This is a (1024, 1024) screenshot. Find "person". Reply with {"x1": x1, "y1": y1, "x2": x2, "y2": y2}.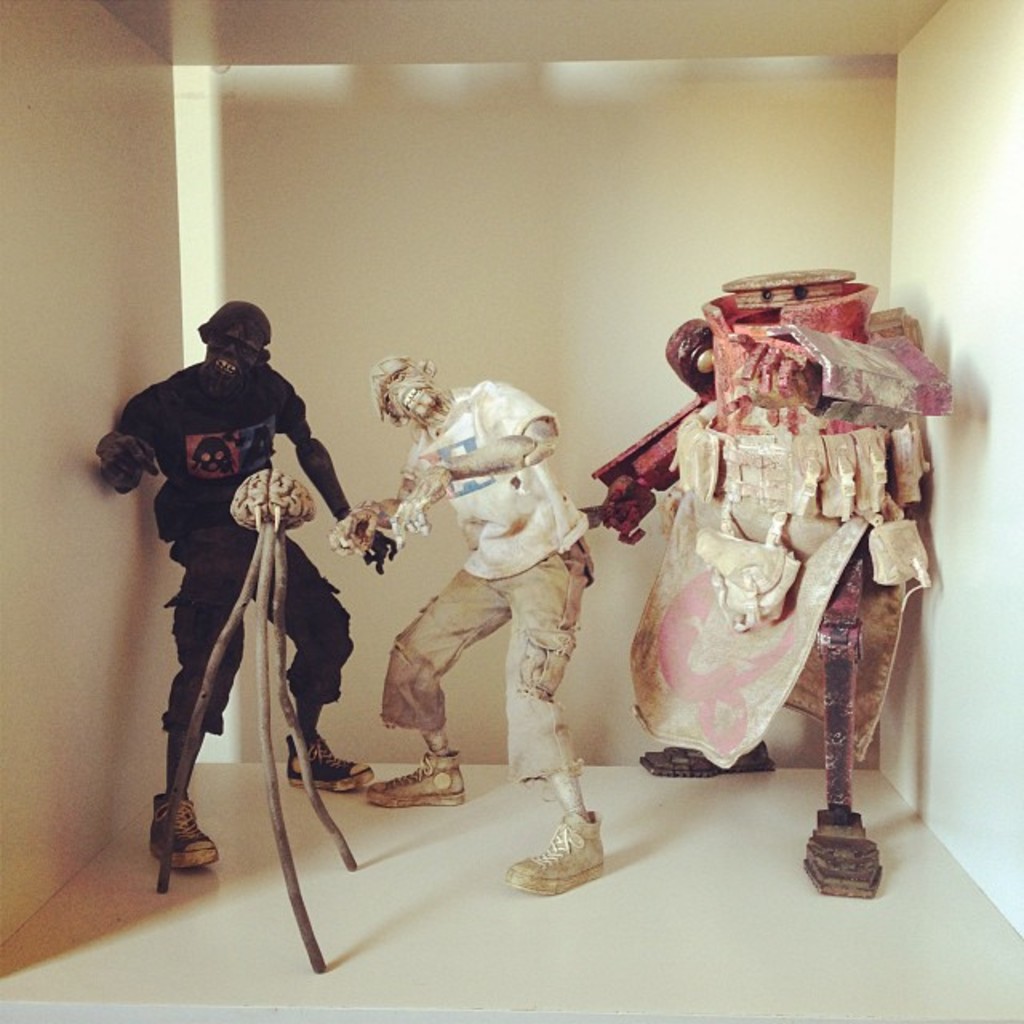
{"x1": 330, "y1": 347, "x2": 598, "y2": 896}.
